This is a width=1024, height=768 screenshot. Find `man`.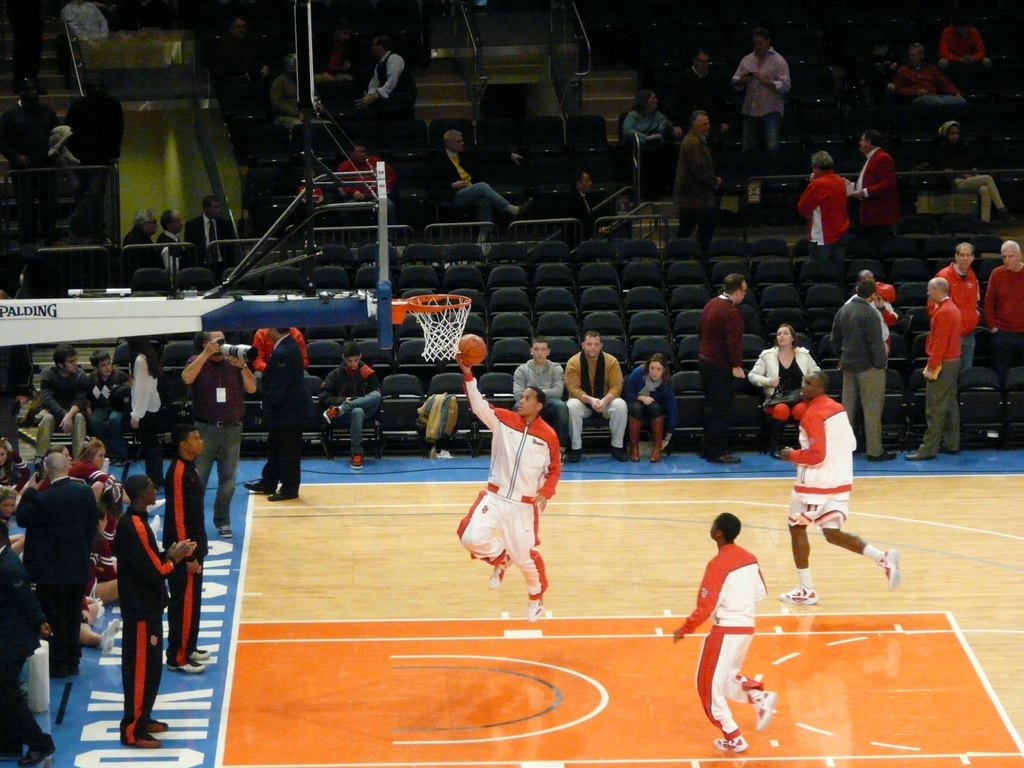
Bounding box: 238 317 306 506.
